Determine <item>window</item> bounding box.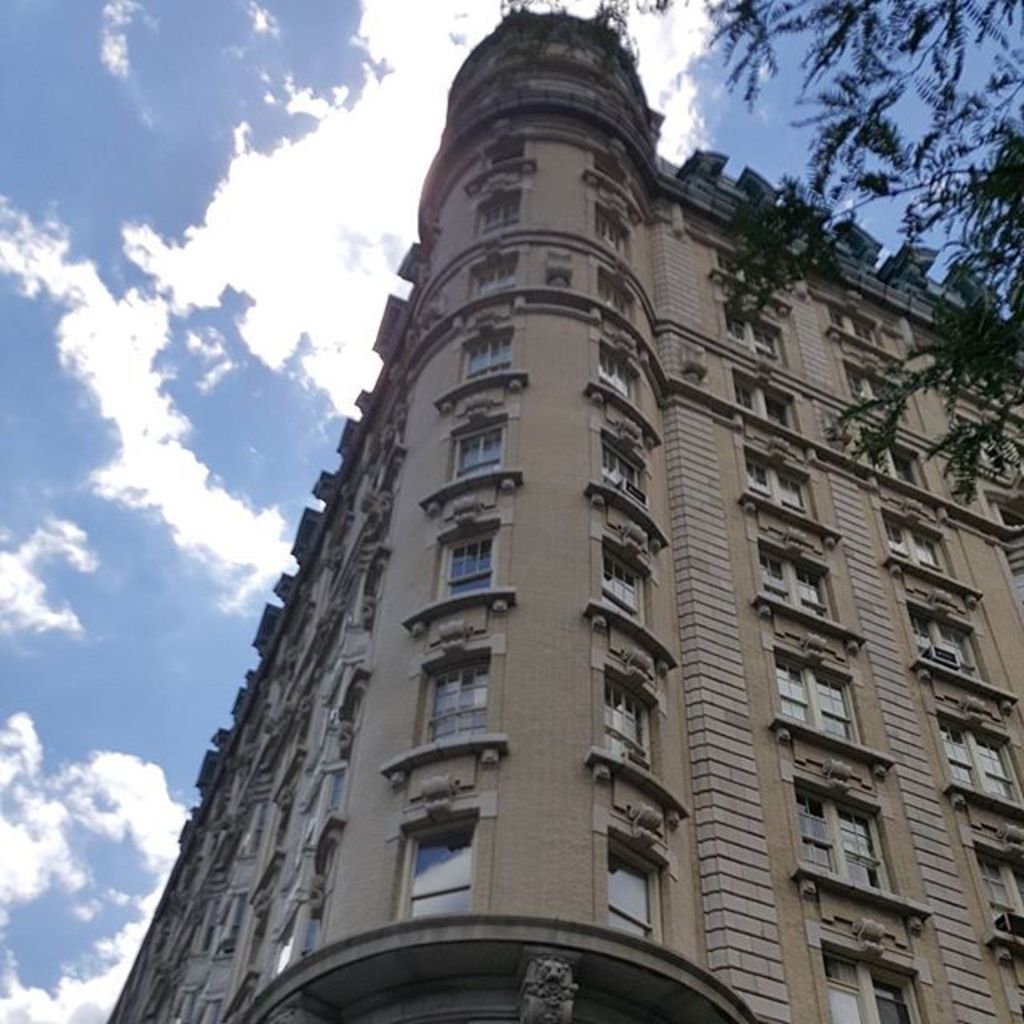
Determined: [598,440,646,502].
